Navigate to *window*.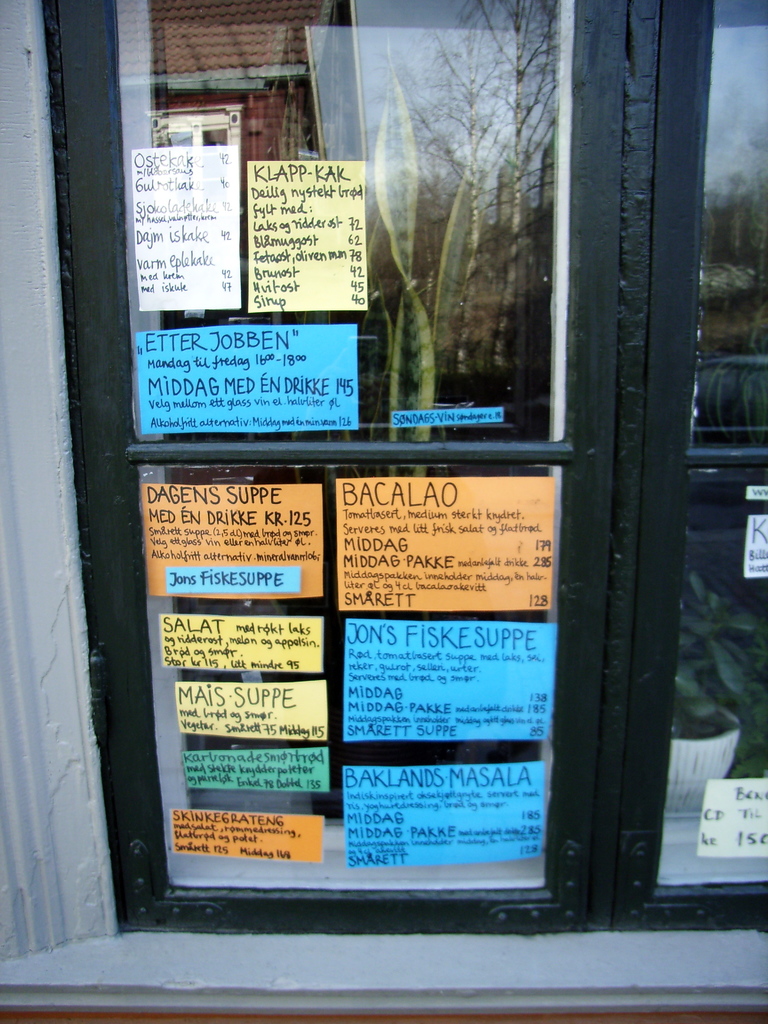
Navigation target: left=42, top=0, right=767, bottom=935.
